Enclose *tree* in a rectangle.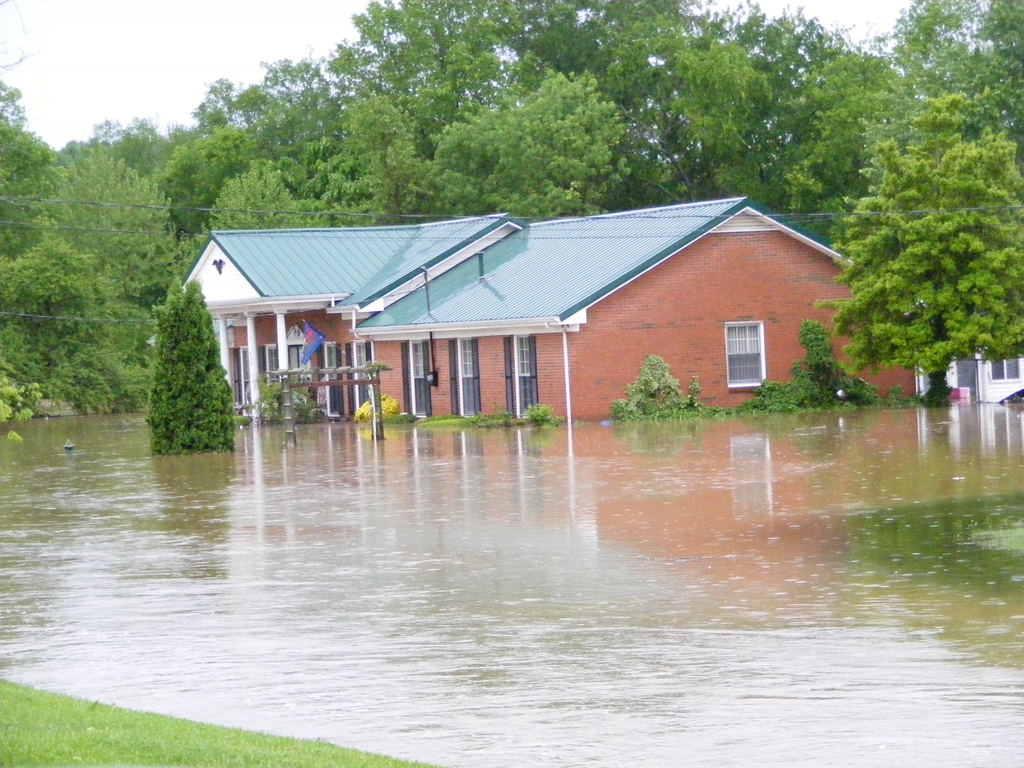
l=814, t=86, r=1023, b=399.
